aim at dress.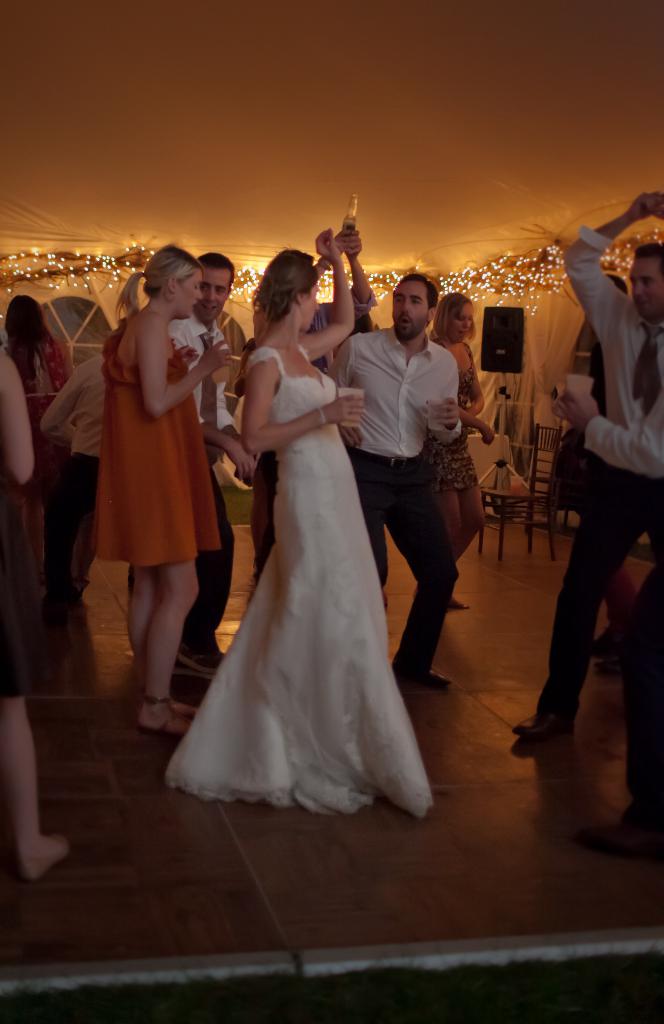
Aimed at x1=17 y1=338 x2=74 y2=492.
